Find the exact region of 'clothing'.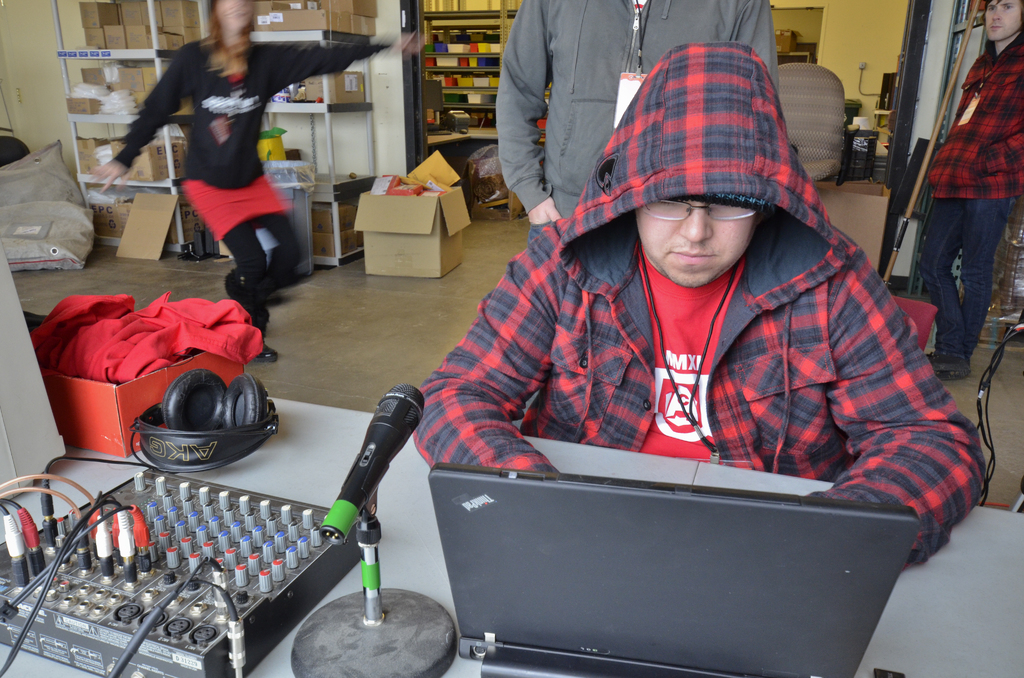
Exact region: x1=925 y1=29 x2=1023 y2=375.
